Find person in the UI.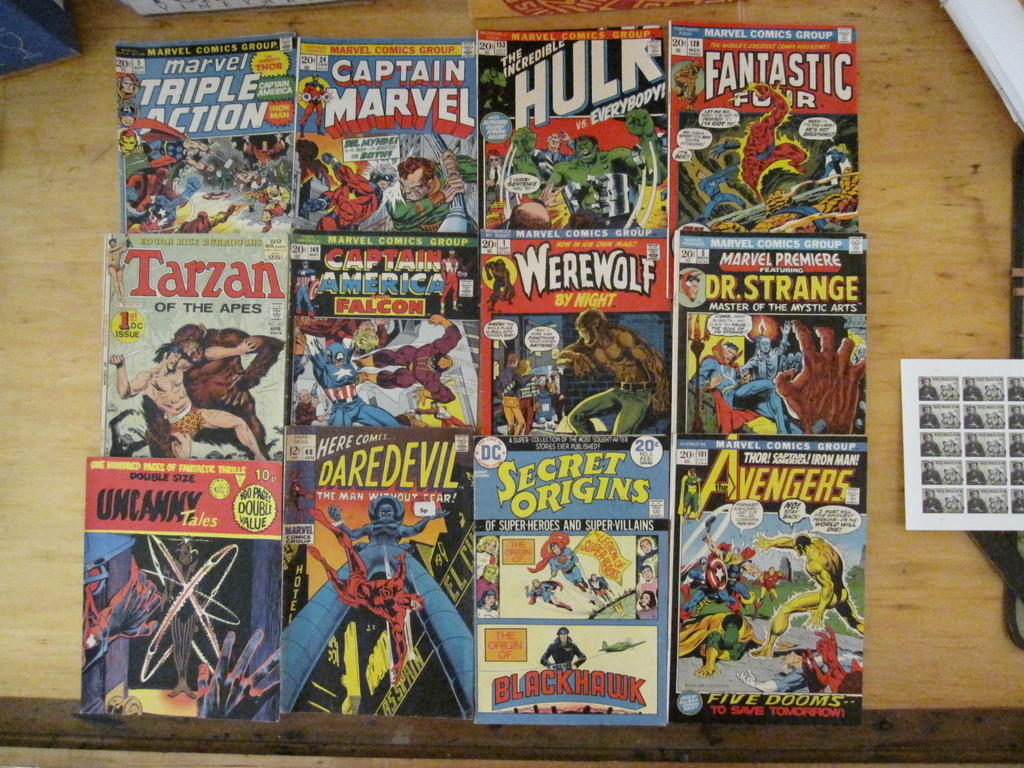
UI element at <bbox>676, 268, 704, 308</bbox>.
